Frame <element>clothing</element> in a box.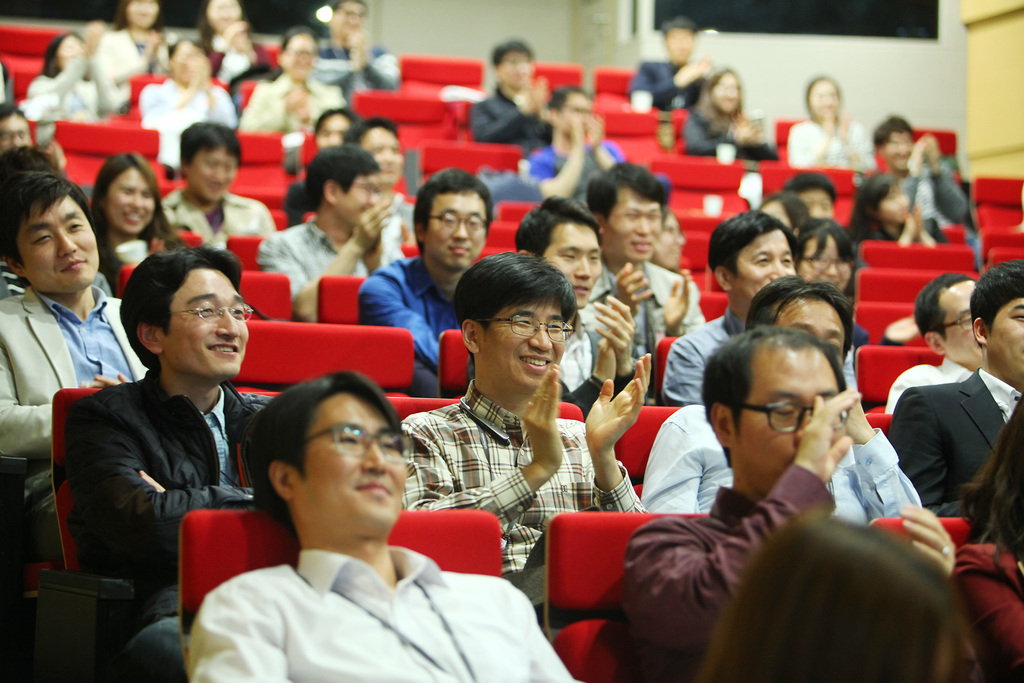
{"left": 670, "top": 309, "right": 732, "bottom": 395}.
